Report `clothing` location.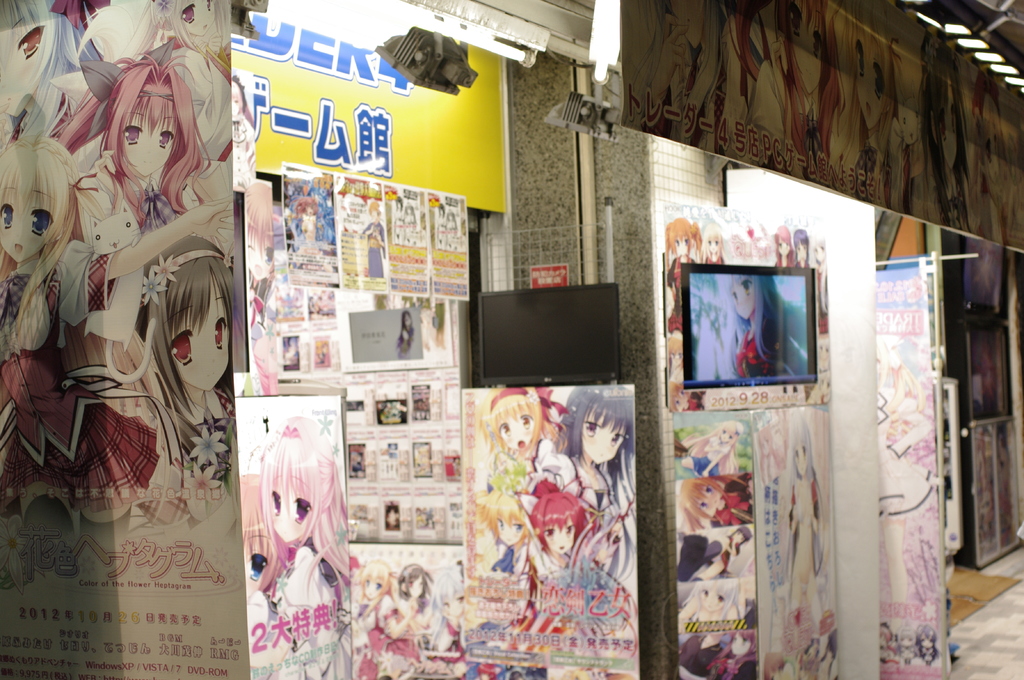
Report: l=717, t=532, r=739, b=570.
